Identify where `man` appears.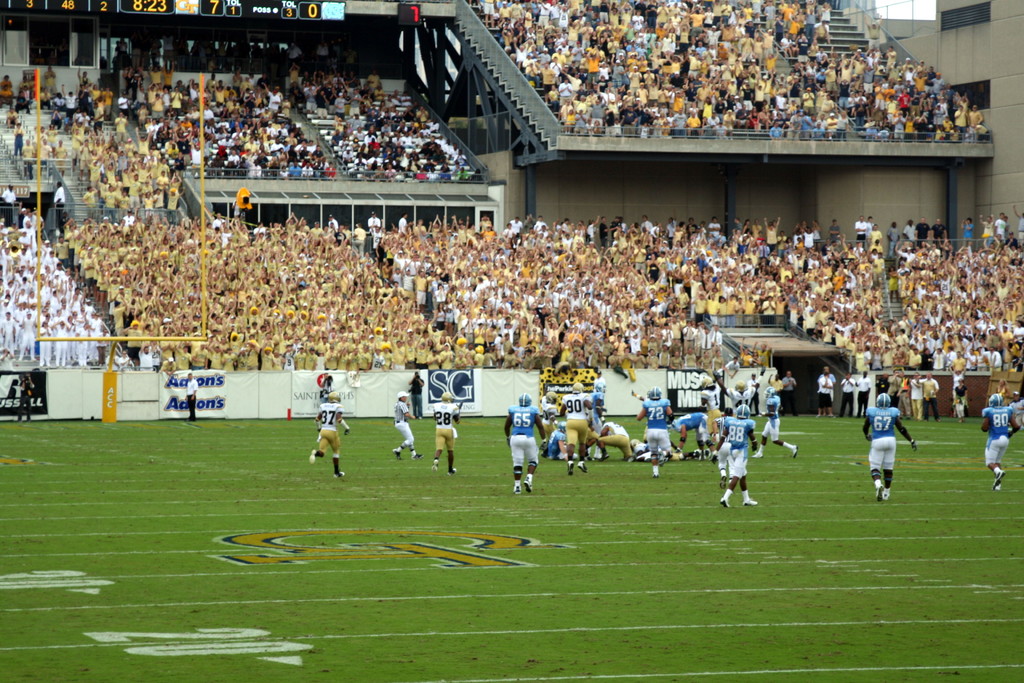
Appears at (391, 389, 419, 460).
